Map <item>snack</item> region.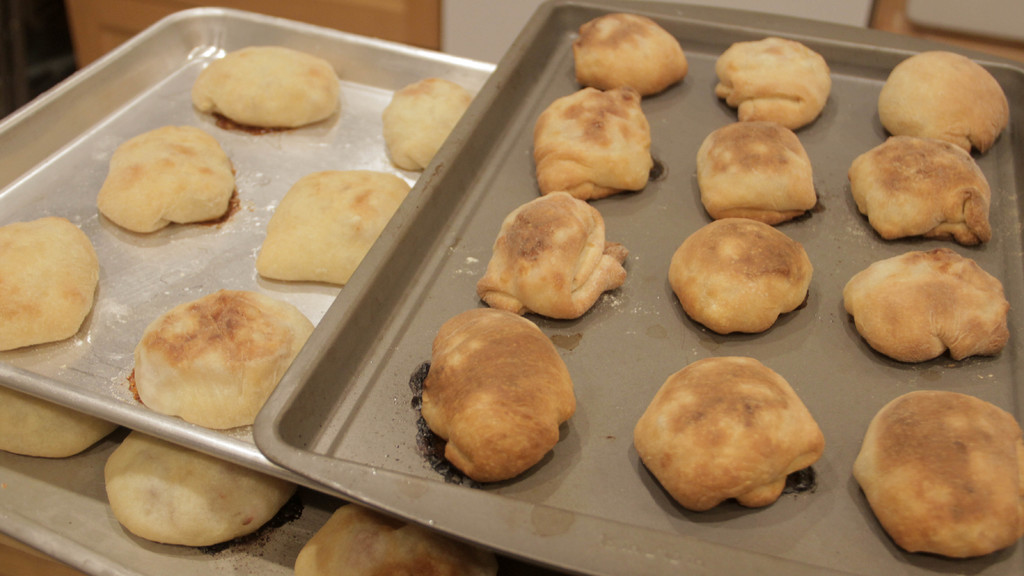
Mapped to (left=670, top=217, right=815, bottom=333).
